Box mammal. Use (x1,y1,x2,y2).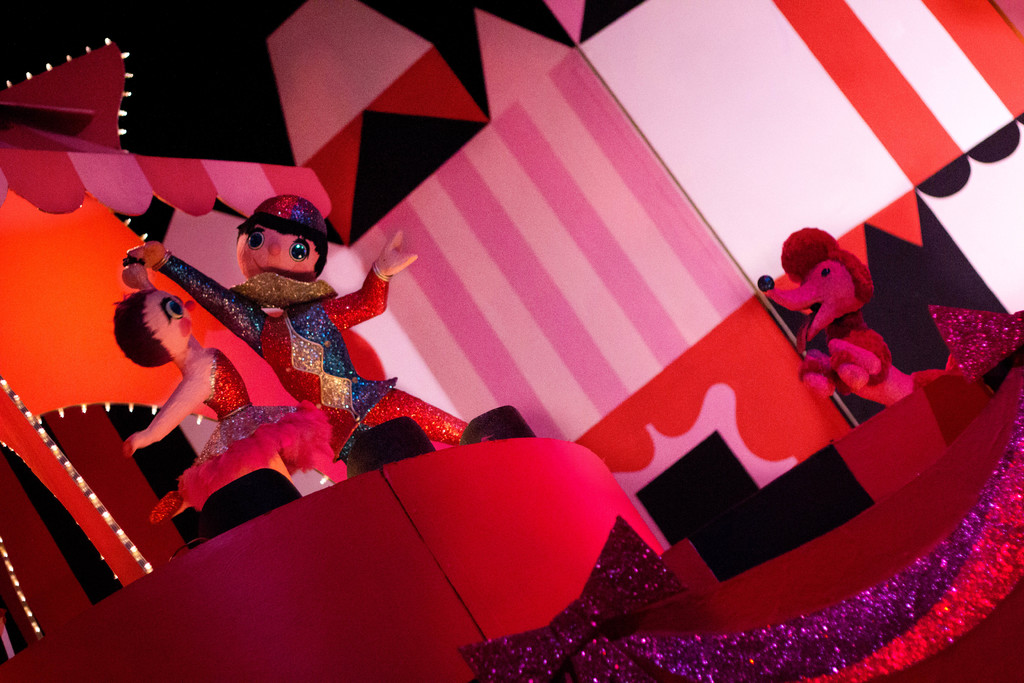
(129,194,486,446).
